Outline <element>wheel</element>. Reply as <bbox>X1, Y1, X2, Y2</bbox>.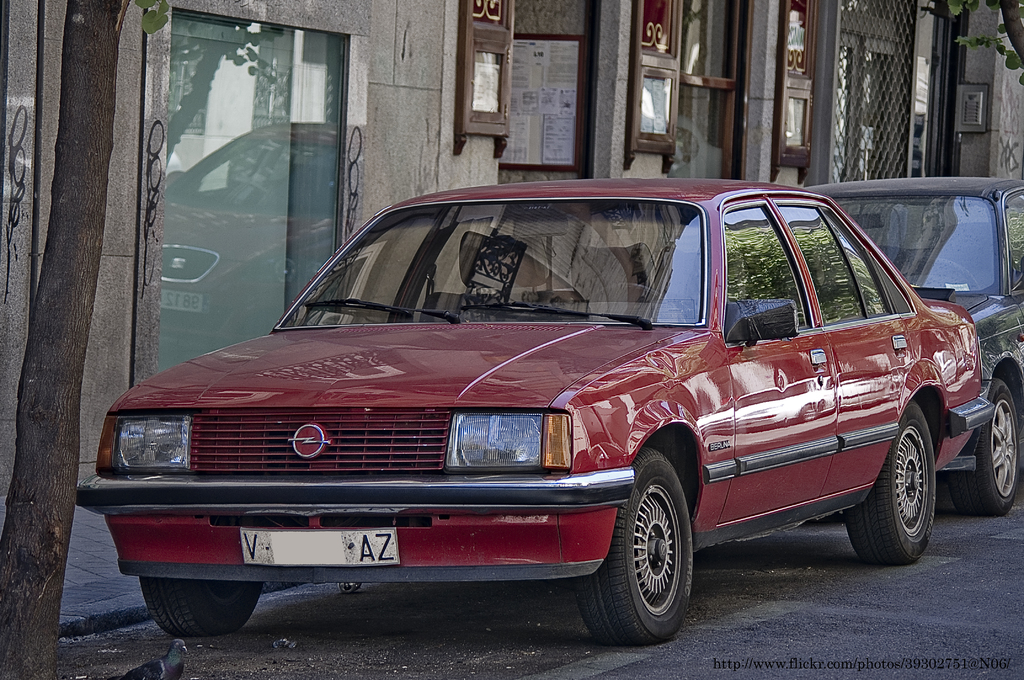
<bbox>140, 579, 259, 639</bbox>.
